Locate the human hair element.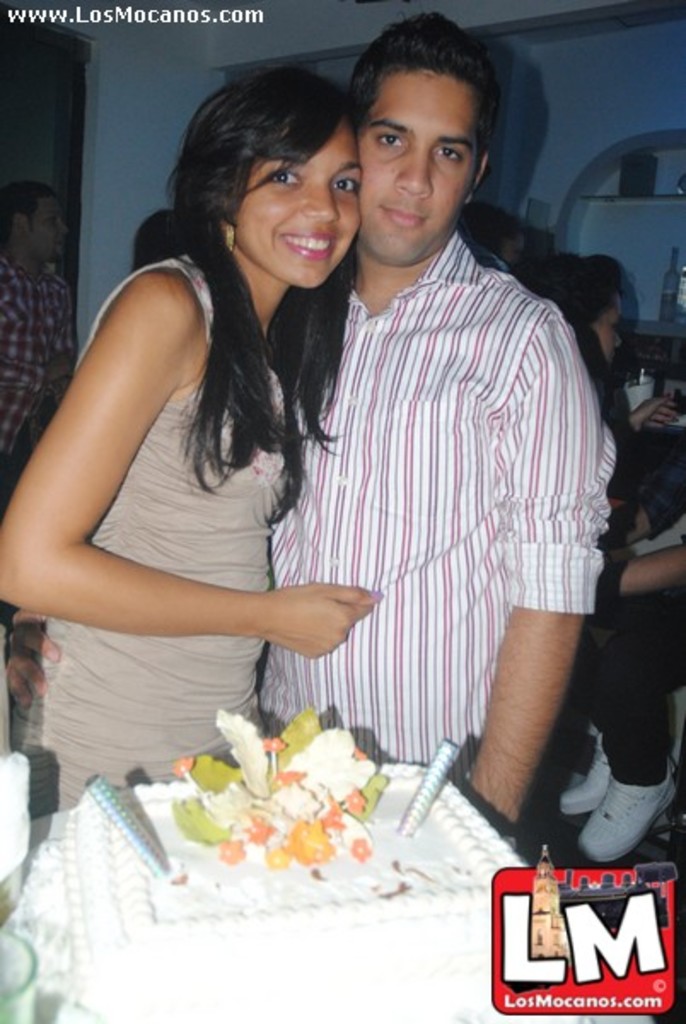
Element bbox: (345, 12, 505, 181).
